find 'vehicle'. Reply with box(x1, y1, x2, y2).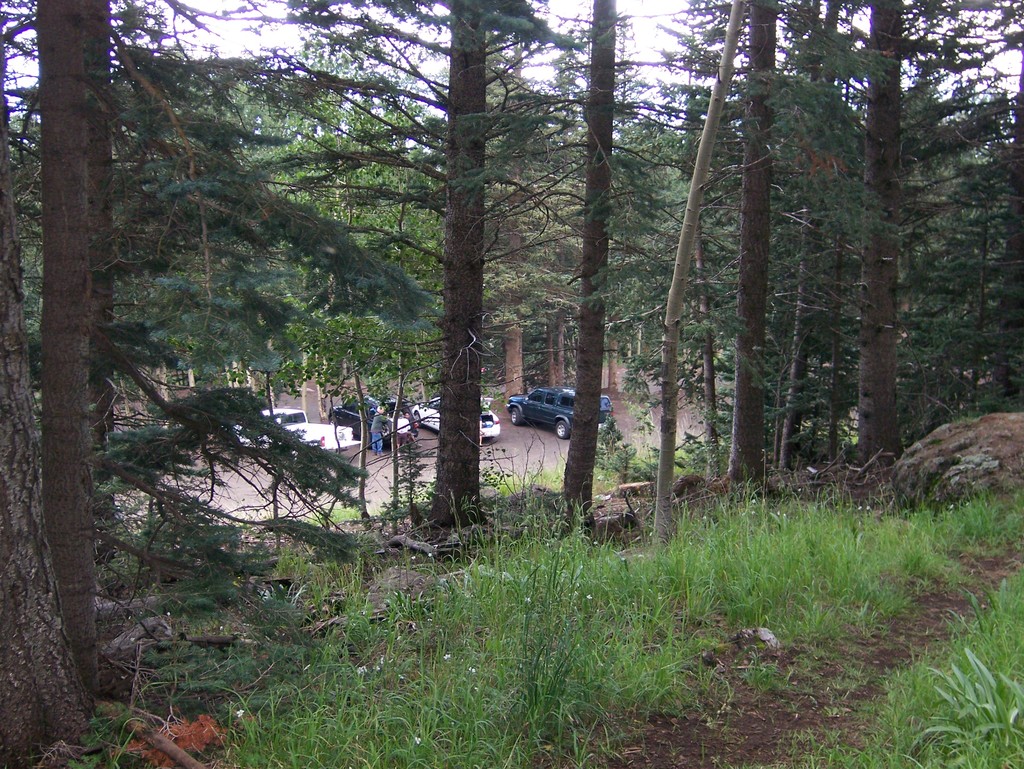
box(332, 400, 419, 448).
